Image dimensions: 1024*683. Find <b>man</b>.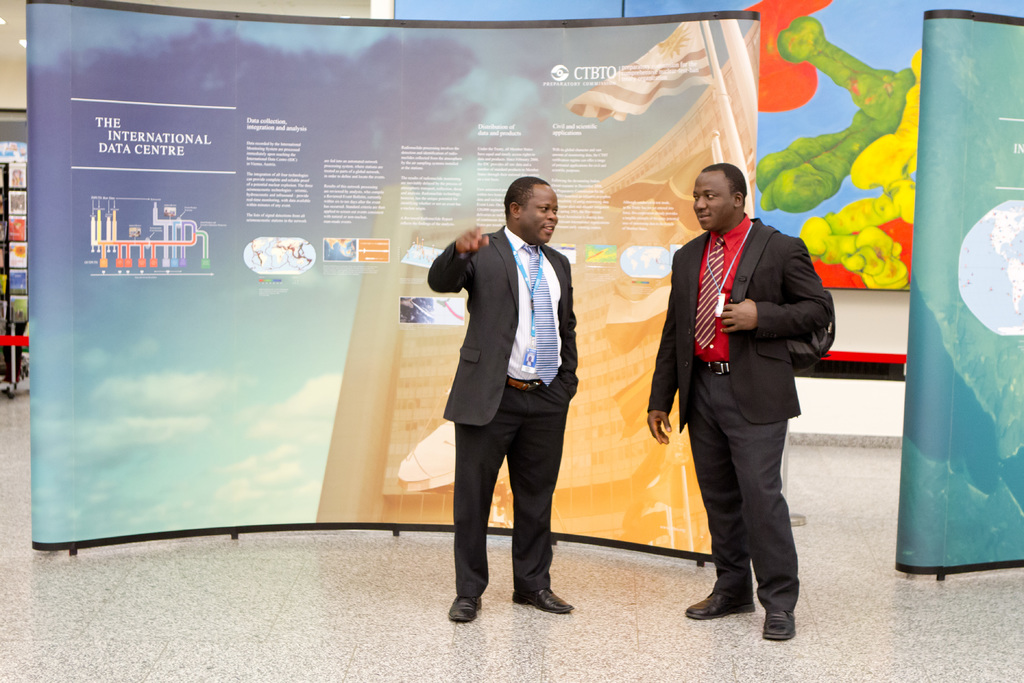
detection(423, 157, 588, 632).
